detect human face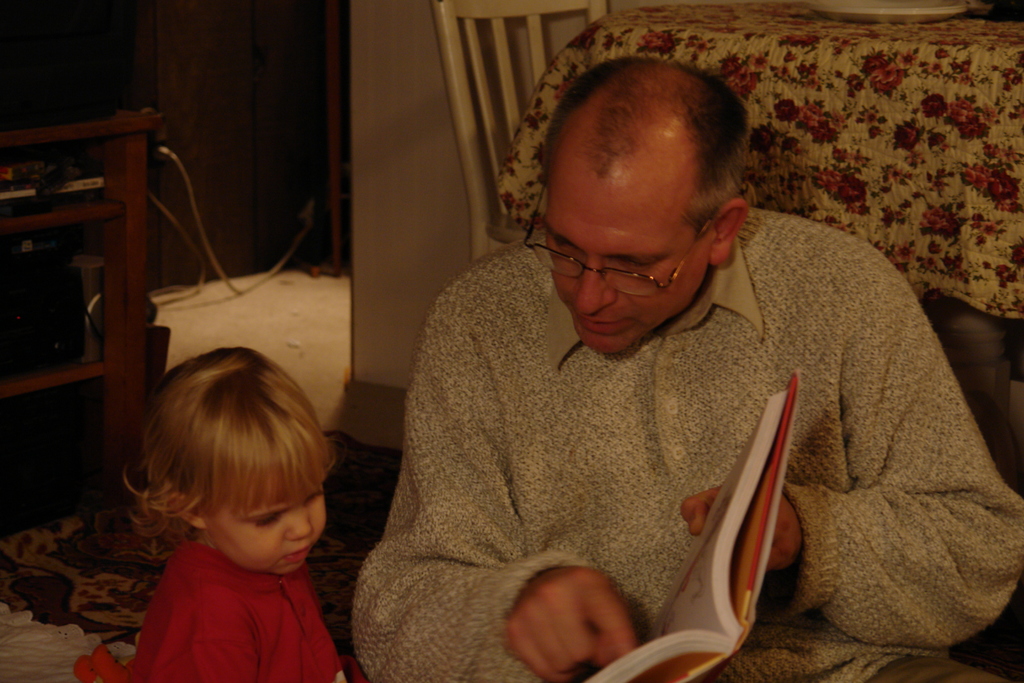
Rect(538, 152, 707, 357)
